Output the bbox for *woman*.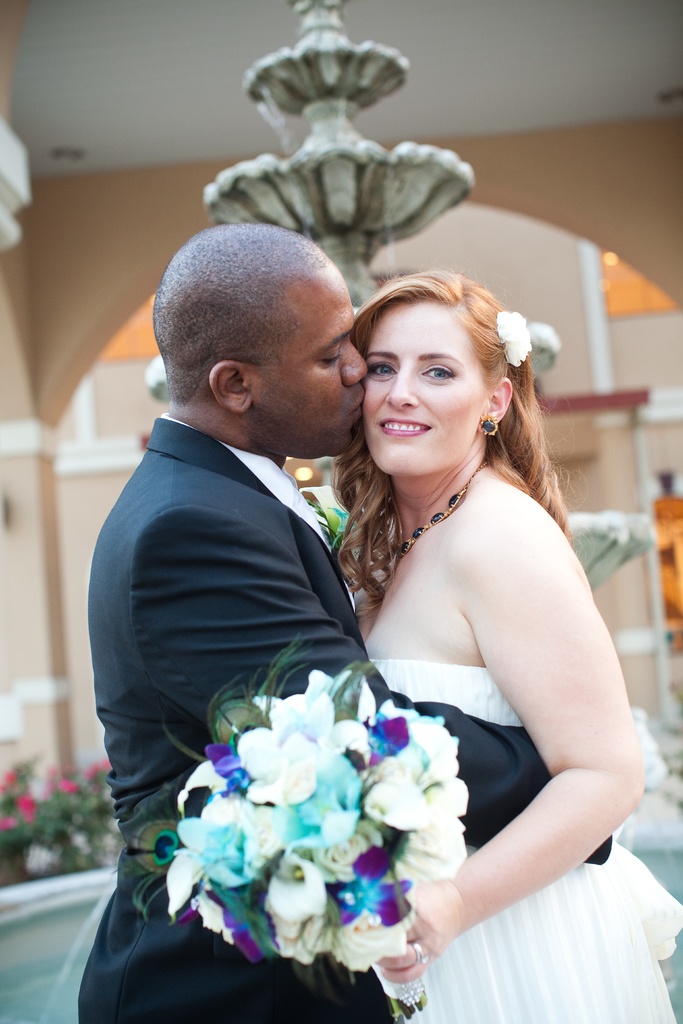
bbox=[301, 246, 647, 1012].
